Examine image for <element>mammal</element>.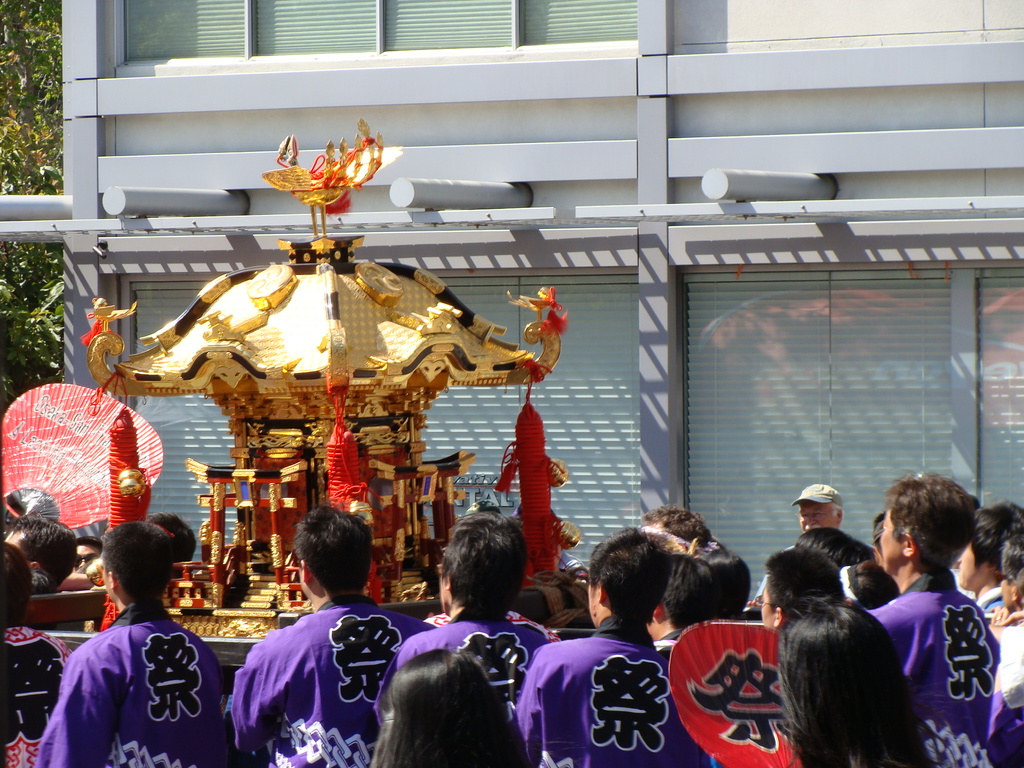
Examination result: 957:497:1023:630.
